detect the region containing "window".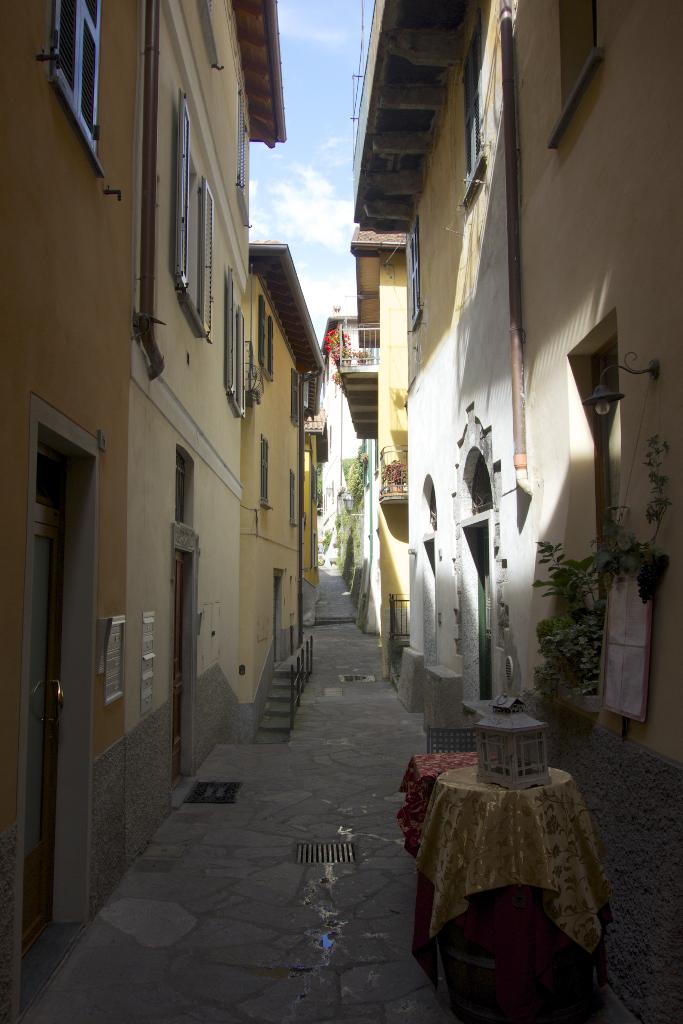
<region>259, 294, 274, 380</region>.
